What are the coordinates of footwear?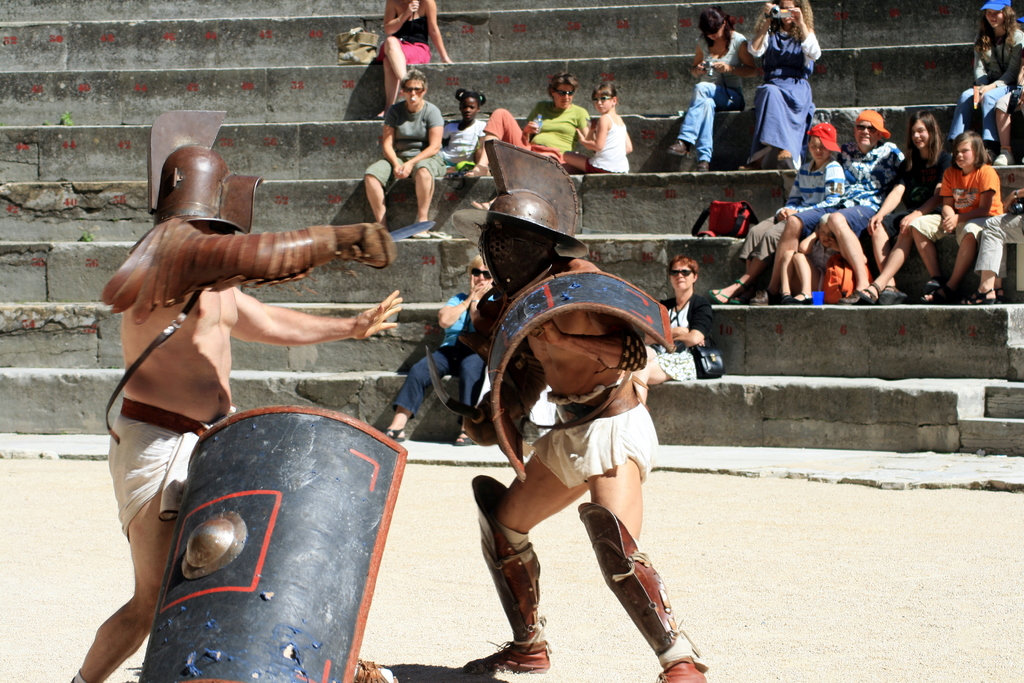
<region>749, 288, 779, 305</region>.
